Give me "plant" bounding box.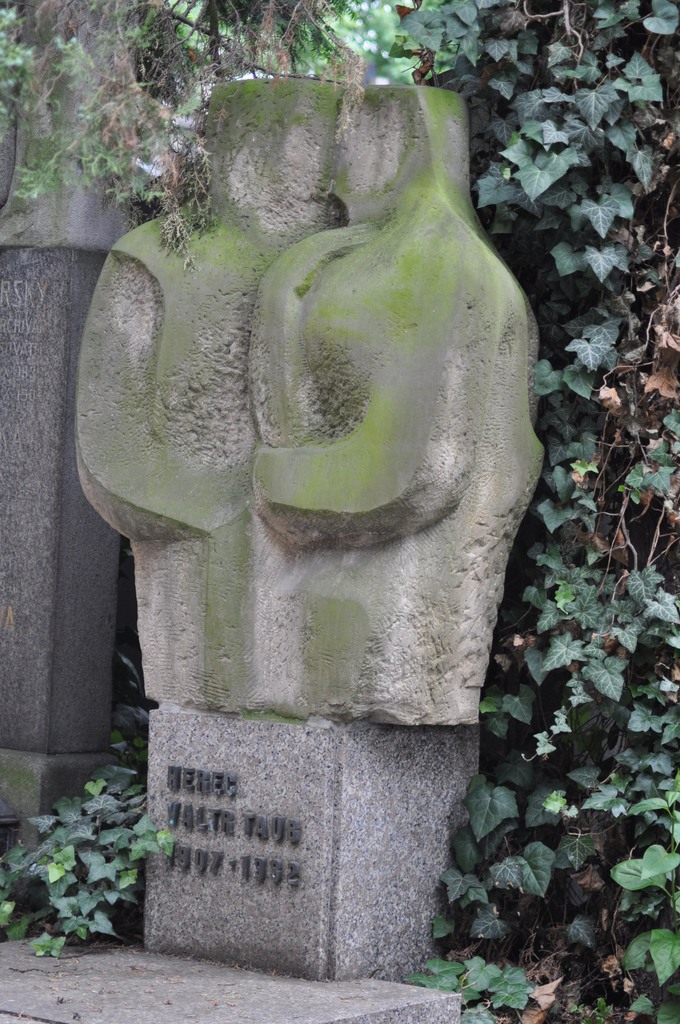
bbox(8, 751, 161, 956).
